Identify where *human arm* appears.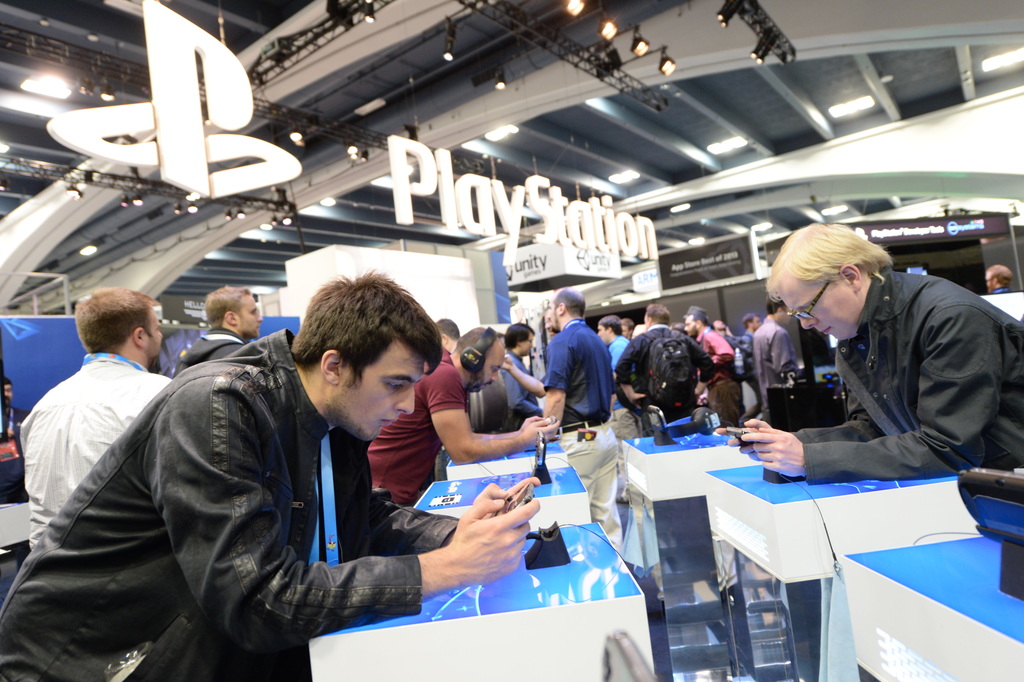
Appears at (x1=606, y1=333, x2=628, y2=383).
